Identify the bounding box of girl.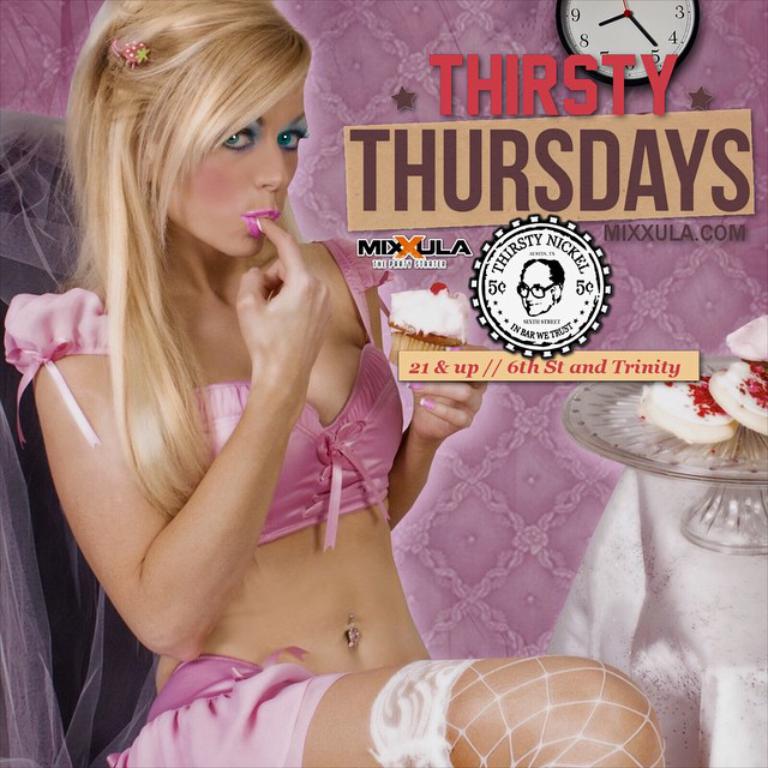
<box>0,0,660,767</box>.
